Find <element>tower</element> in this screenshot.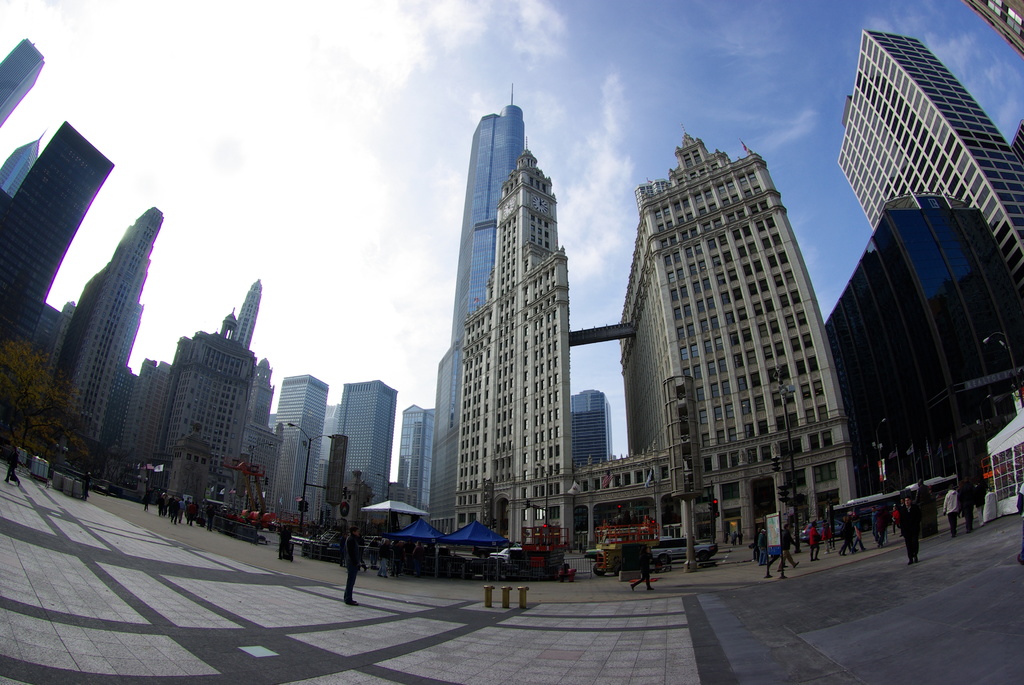
The bounding box for <element>tower</element> is 337, 375, 406, 519.
